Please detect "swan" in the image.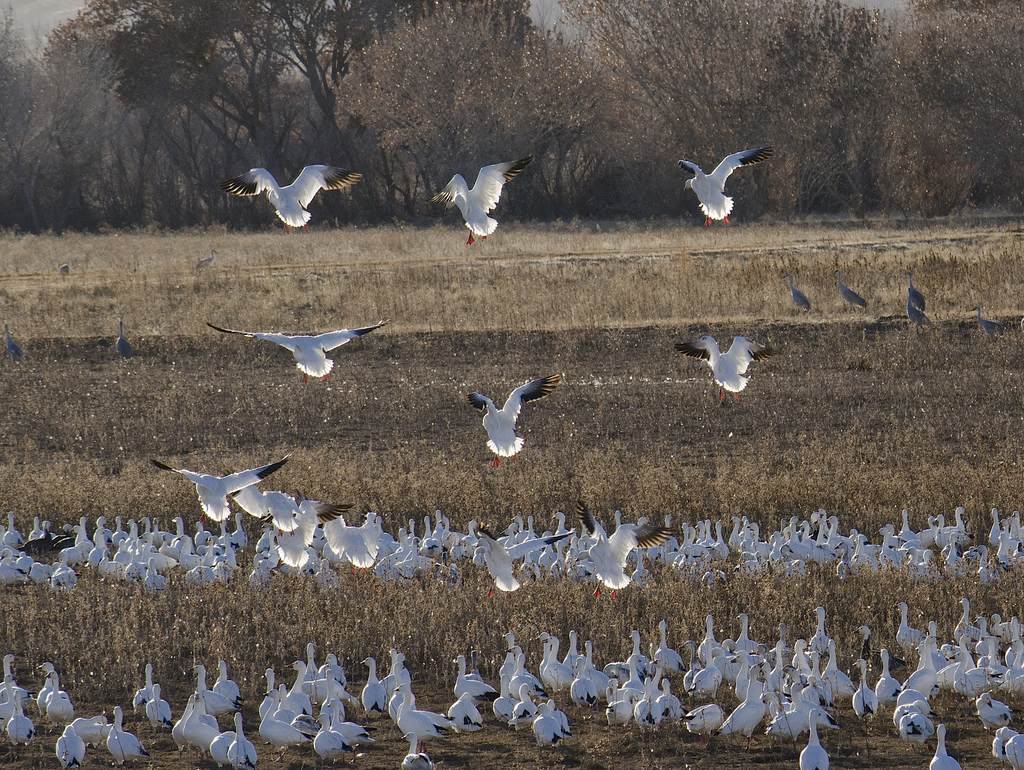
(left=282, top=655, right=310, bottom=718).
